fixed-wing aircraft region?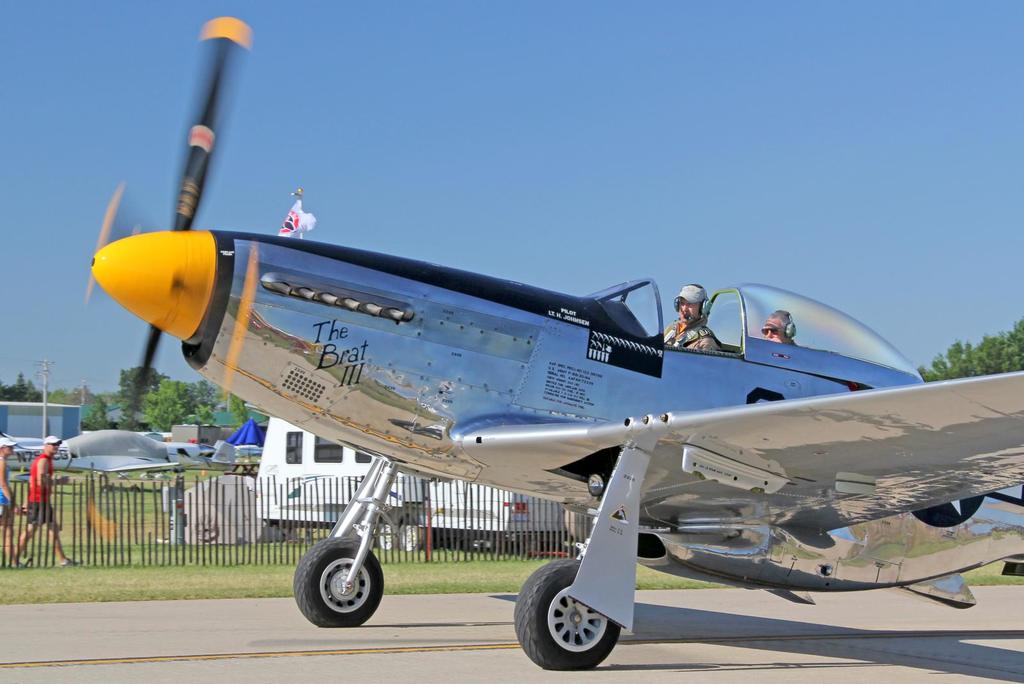
locate(75, 8, 1023, 668)
